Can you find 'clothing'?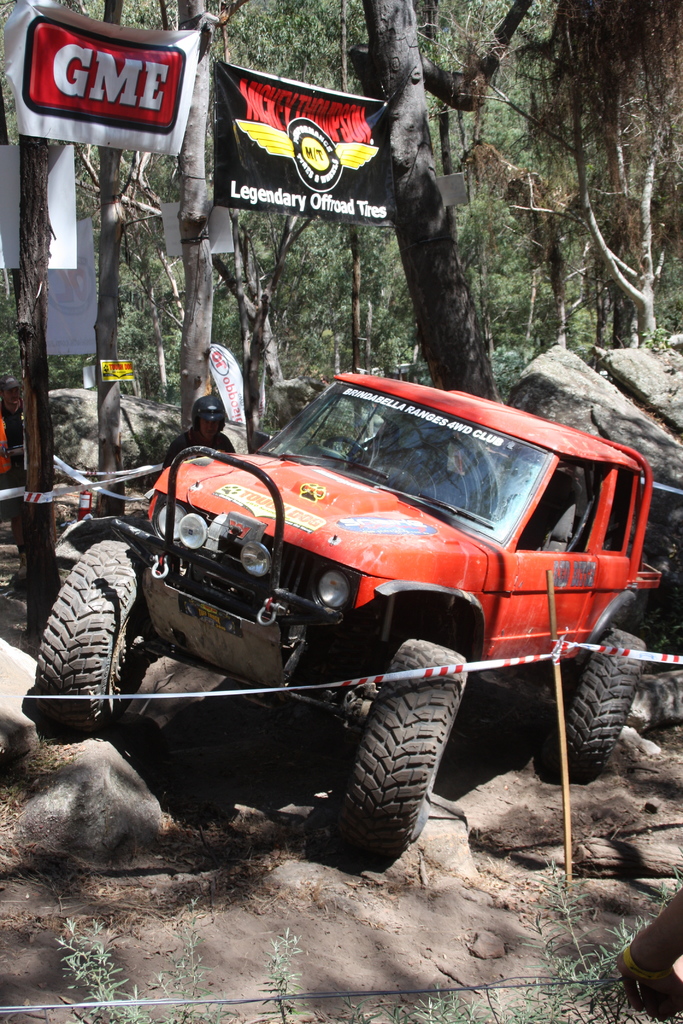
Yes, bounding box: (0, 397, 24, 524).
